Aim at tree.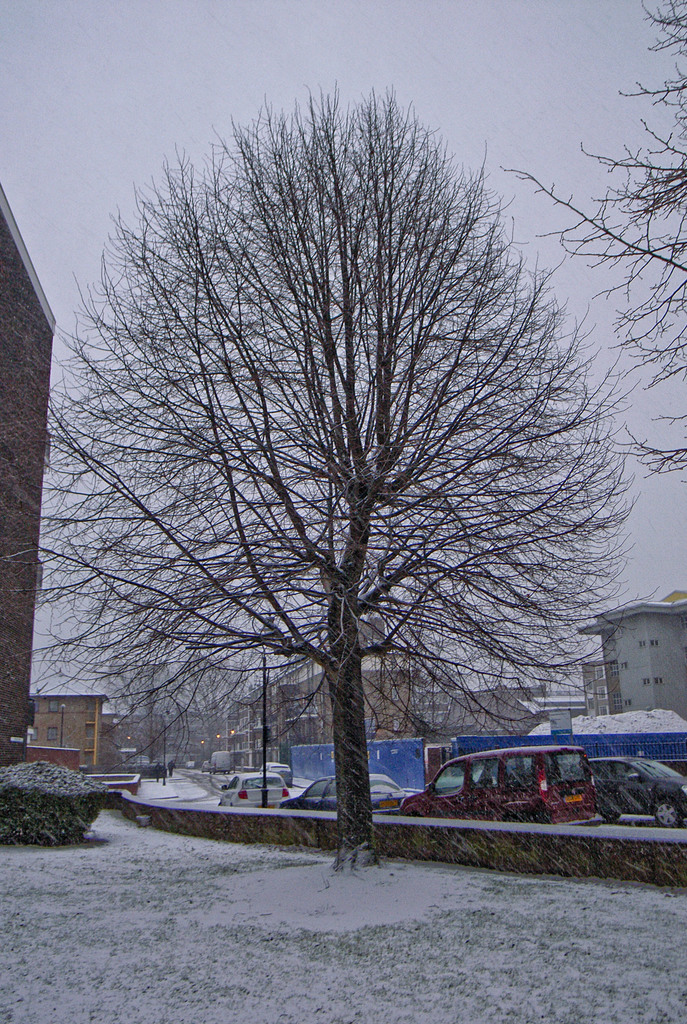
Aimed at region(582, 0, 686, 567).
